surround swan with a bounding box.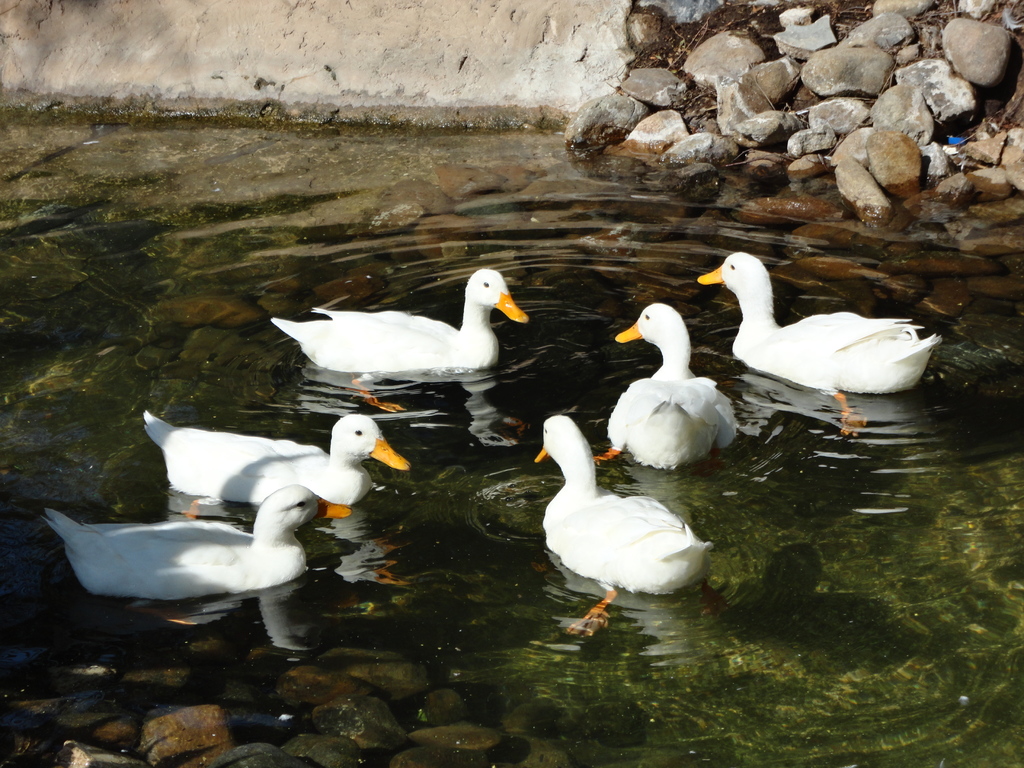
(48, 481, 361, 600).
